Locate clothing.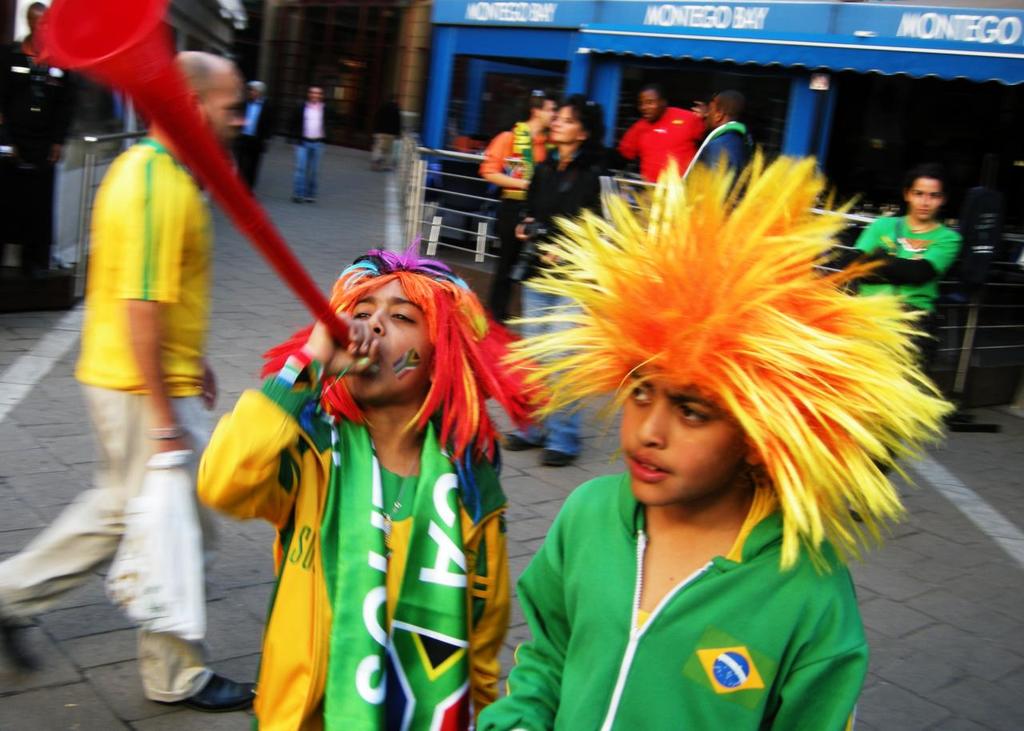
Bounding box: box=[858, 212, 963, 323].
